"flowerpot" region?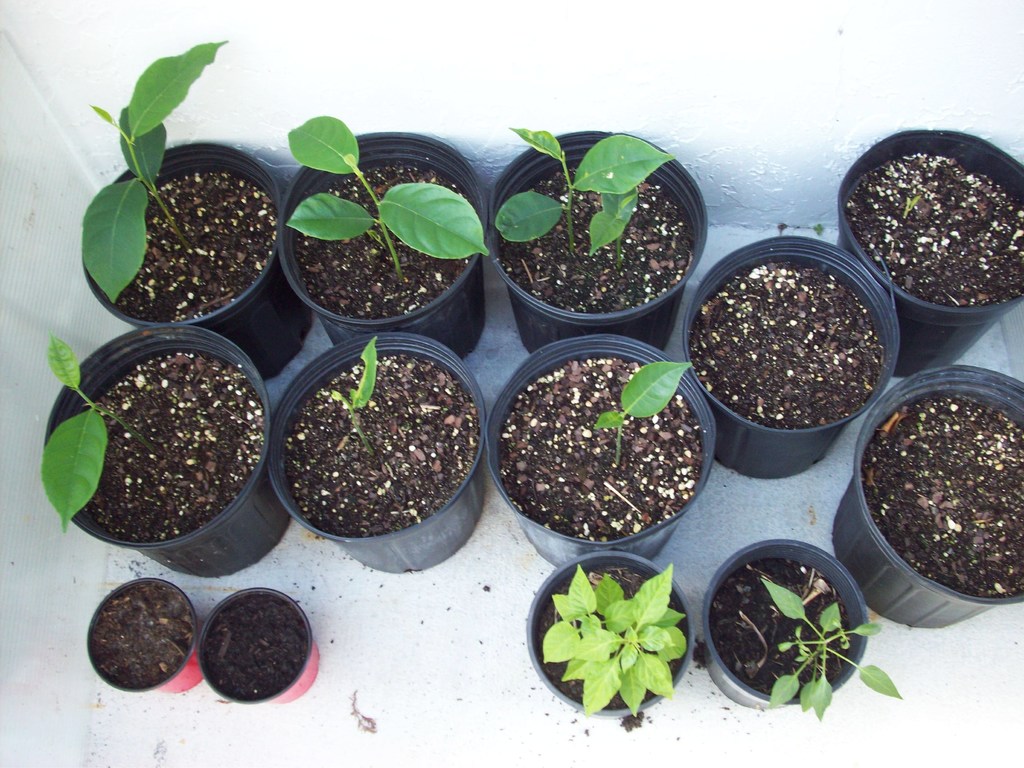
box=[832, 129, 1023, 380]
